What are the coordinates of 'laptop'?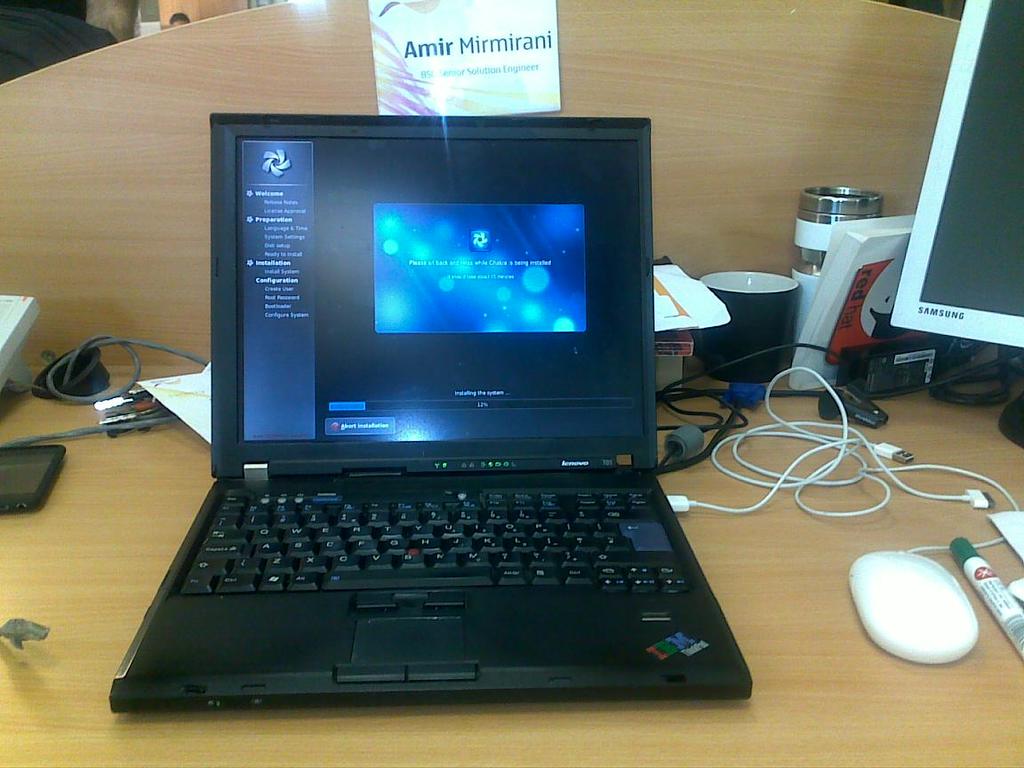
locate(115, 111, 740, 708).
